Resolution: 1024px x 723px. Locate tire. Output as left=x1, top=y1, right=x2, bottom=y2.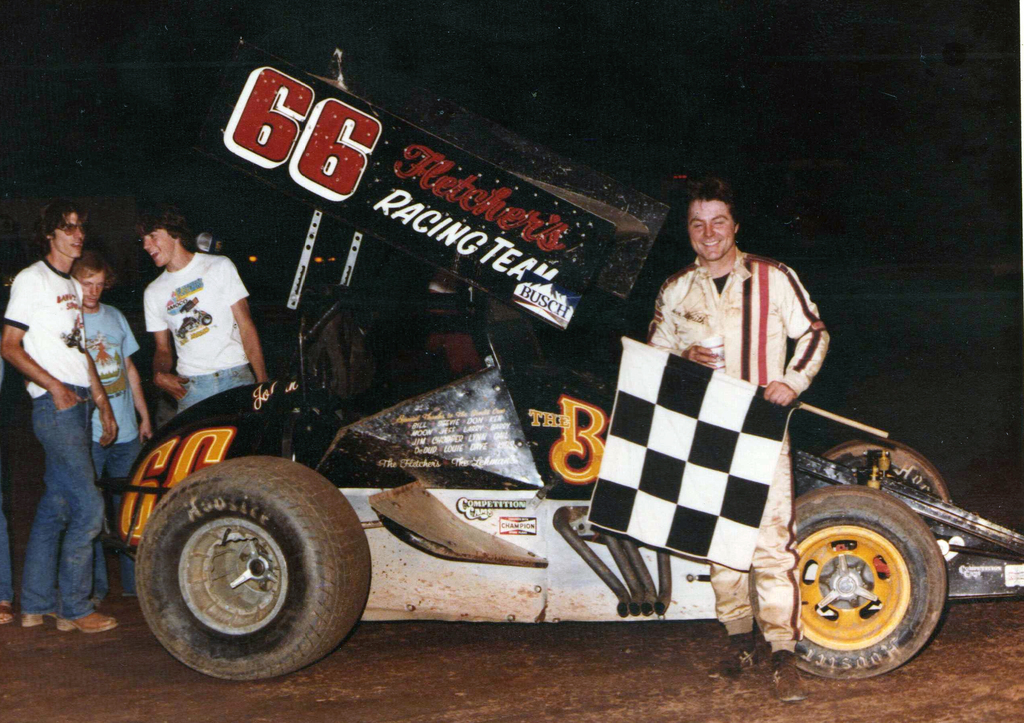
left=137, top=465, right=365, bottom=686.
